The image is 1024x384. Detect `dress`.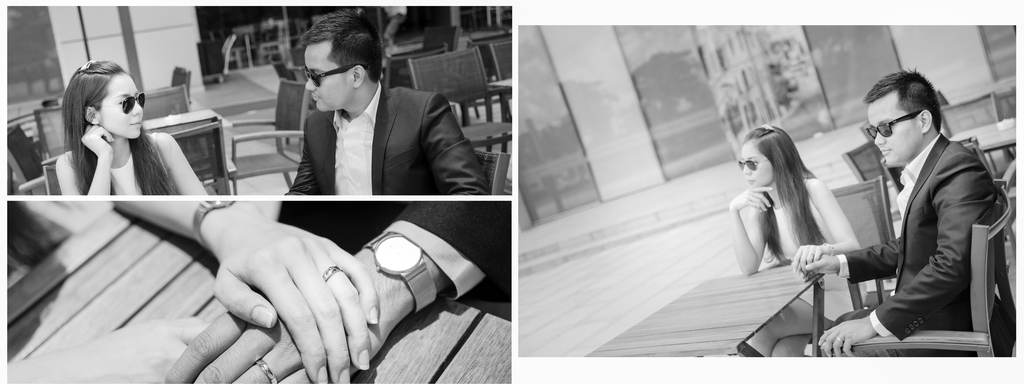
Detection: l=771, t=196, r=867, b=323.
